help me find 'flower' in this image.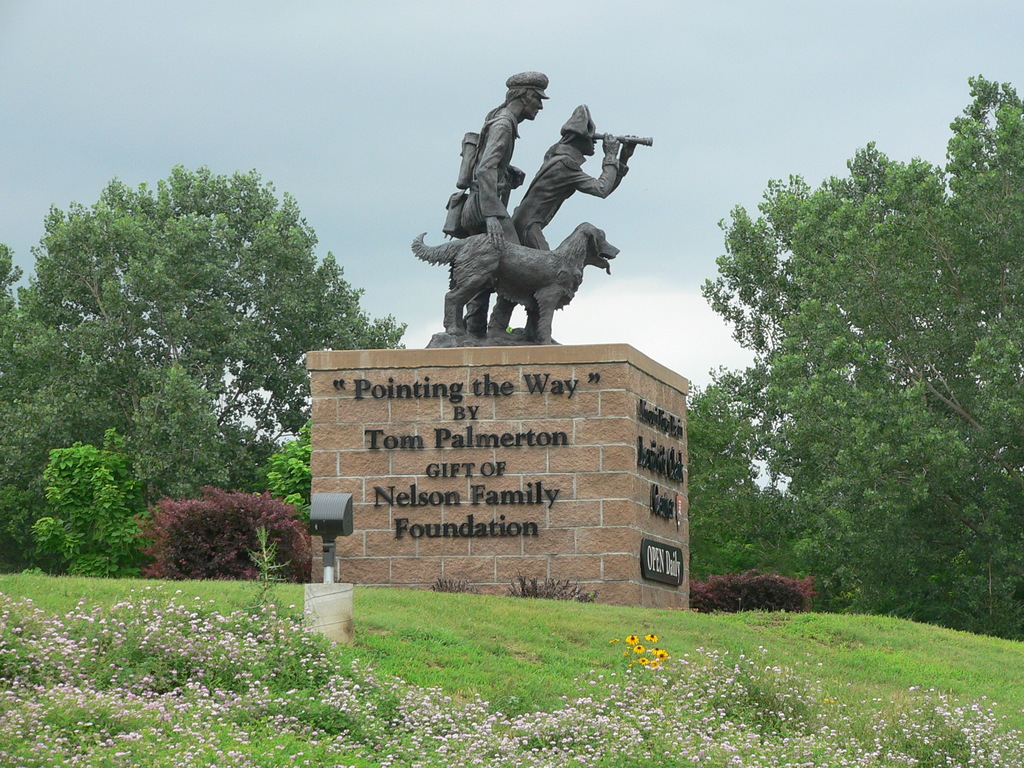
Found it: l=636, t=645, r=645, b=655.
